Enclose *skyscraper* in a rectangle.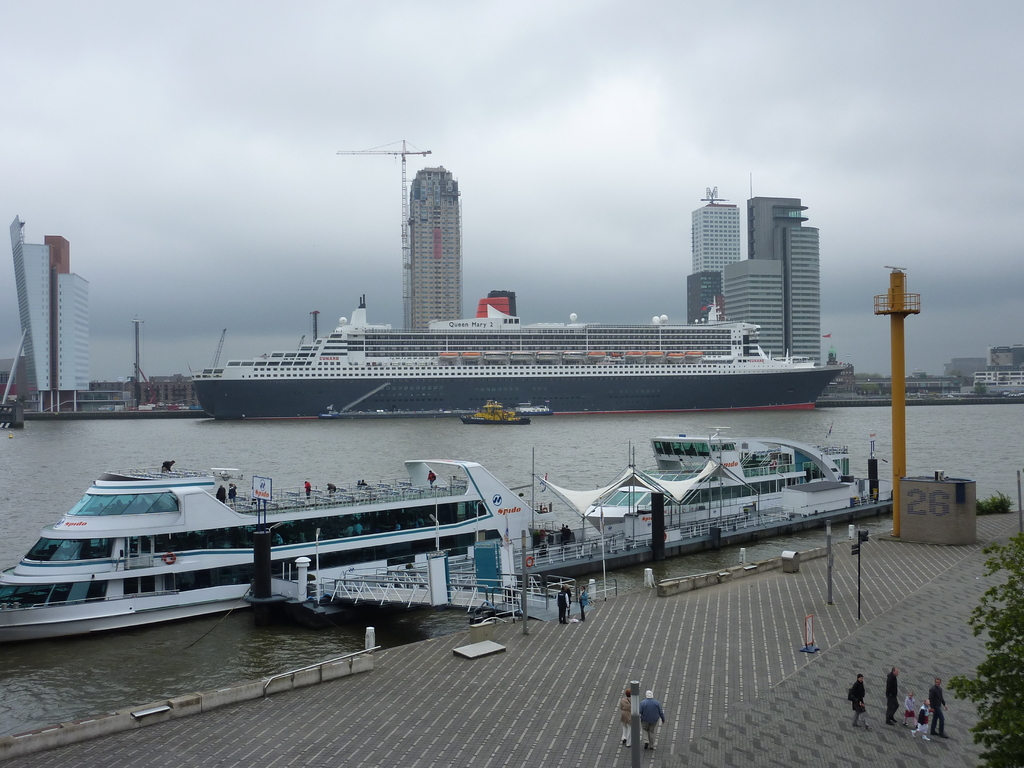
718/255/787/357.
